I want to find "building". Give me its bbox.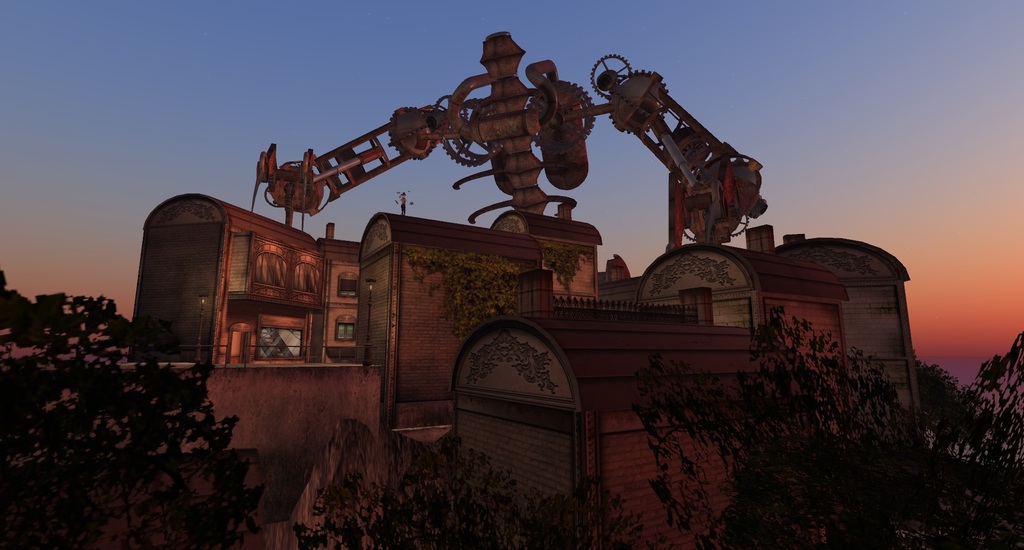
[left=120, top=31, right=922, bottom=549].
